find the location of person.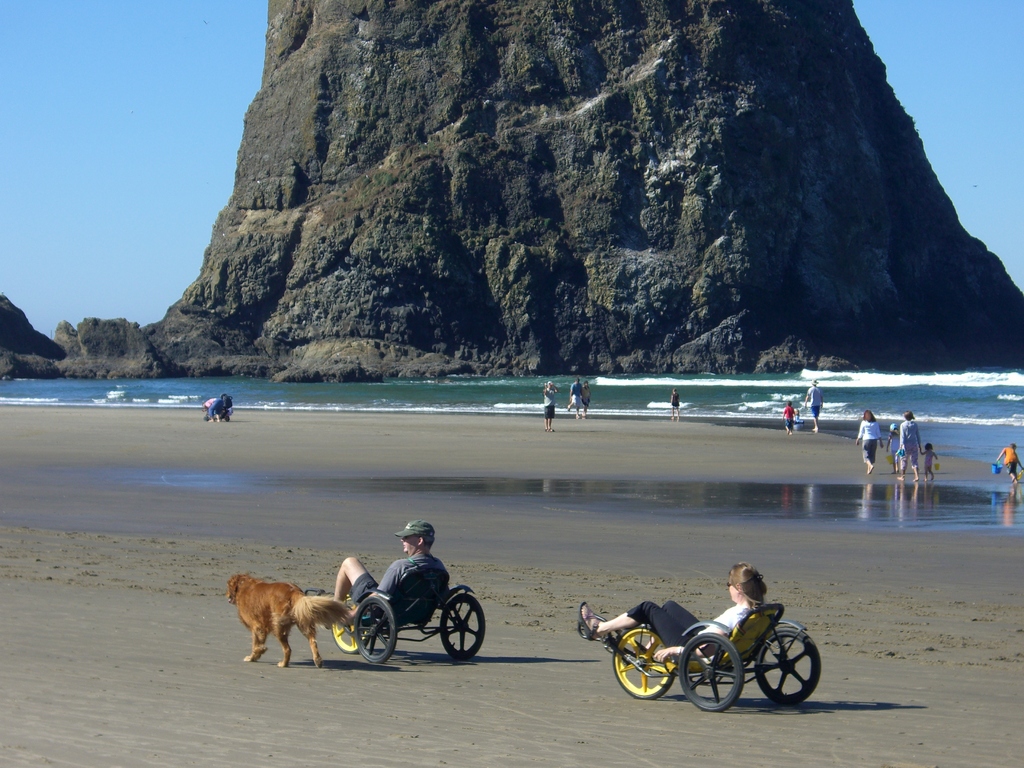
Location: region(666, 389, 684, 428).
